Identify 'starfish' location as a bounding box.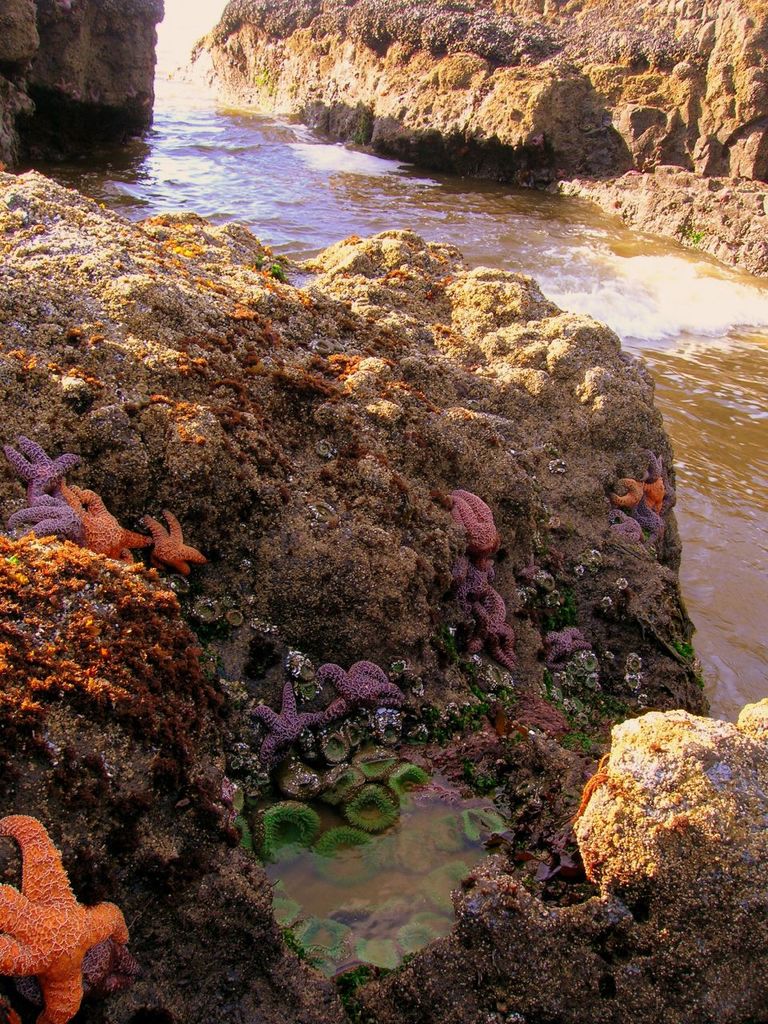
(x1=0, y1=816, x2=131, y2=1023).
